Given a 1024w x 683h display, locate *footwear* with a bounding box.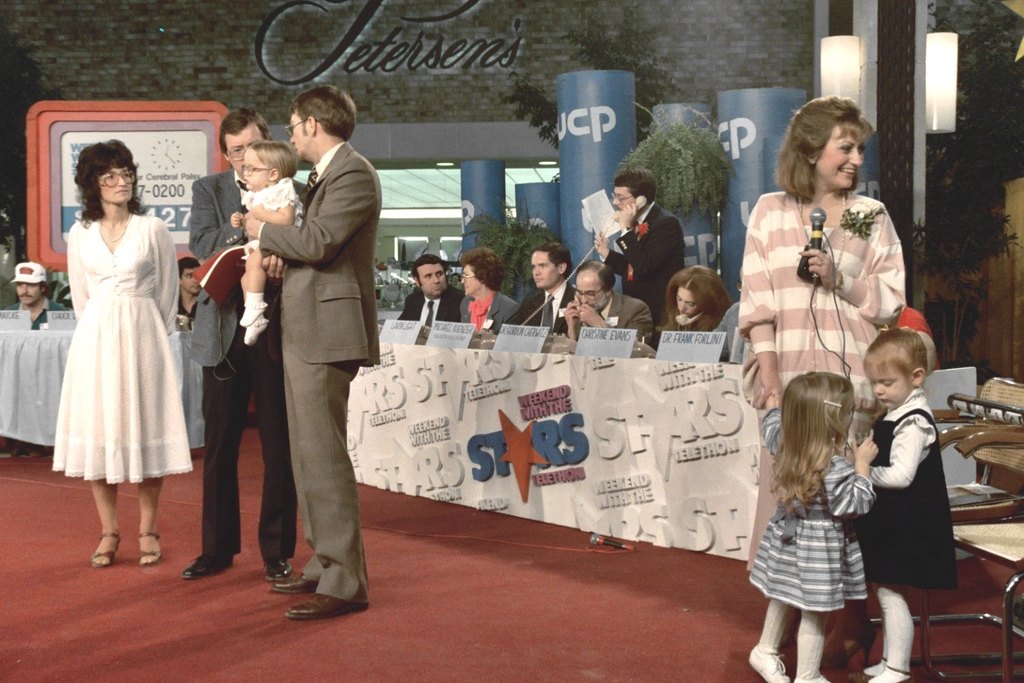
Located: 801, 675, 836, 682.
